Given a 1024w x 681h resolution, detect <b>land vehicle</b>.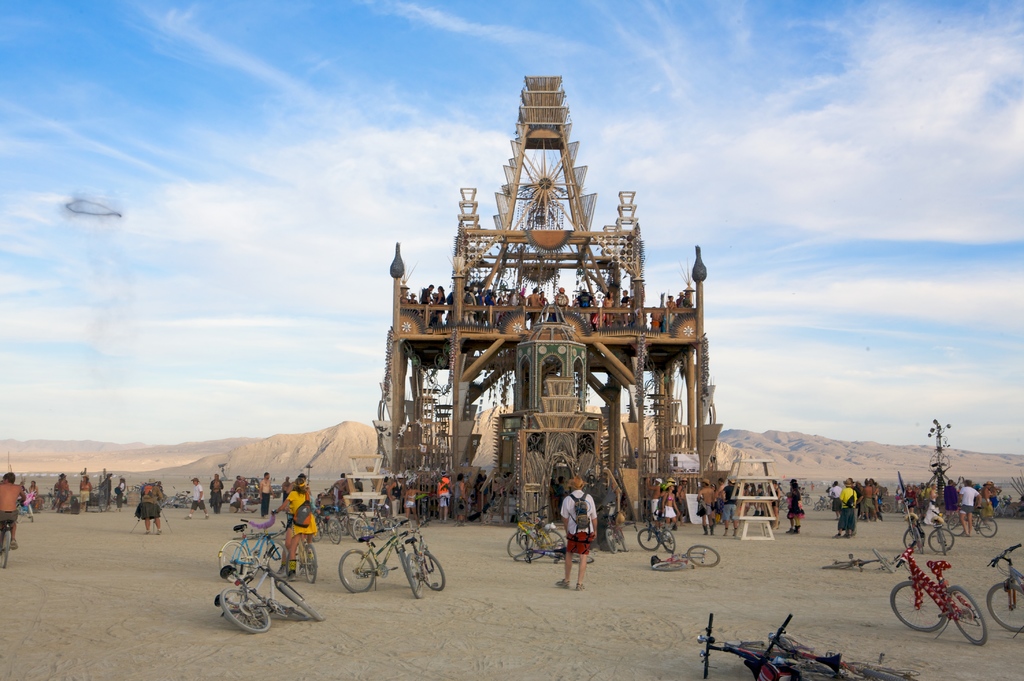
(218, 520, 289, 582).
